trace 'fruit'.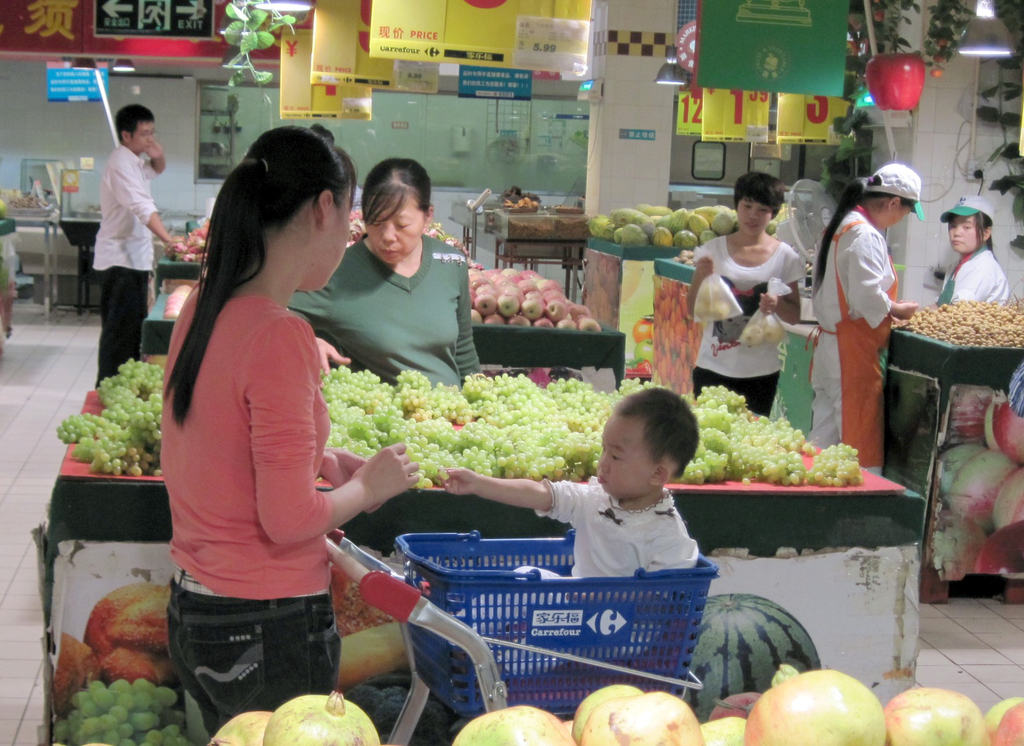
Traced to pyautogui.locateOnScreen(981, 693, 1023, 726).
